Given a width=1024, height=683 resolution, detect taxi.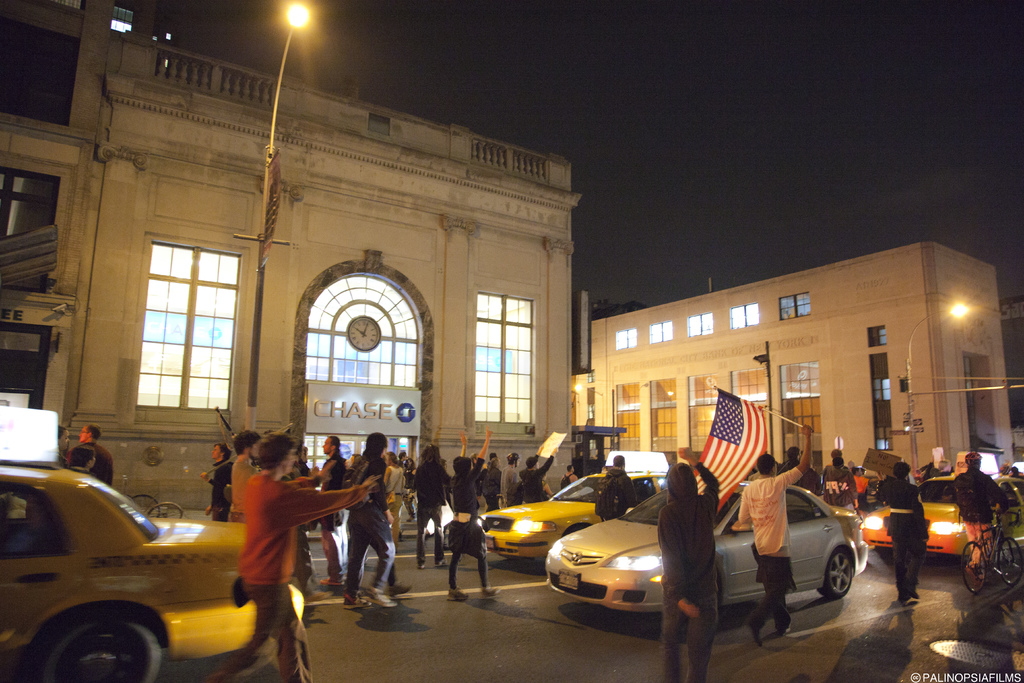
<region>0, 452, 309, 673</region>.
